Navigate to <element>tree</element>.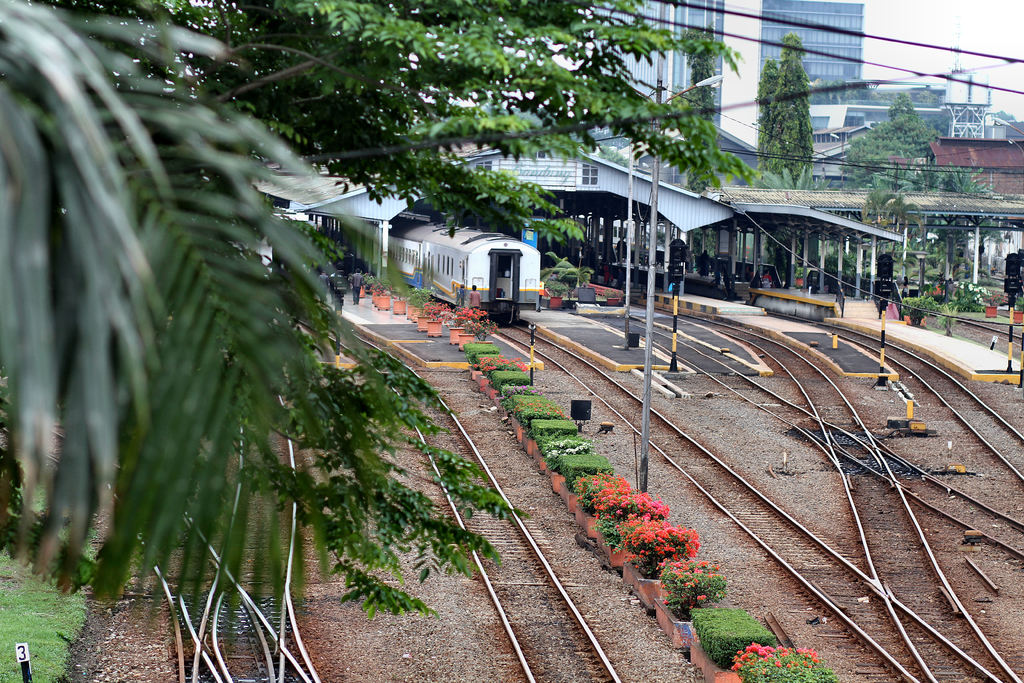
Navigation target: 837 108 935 185.
